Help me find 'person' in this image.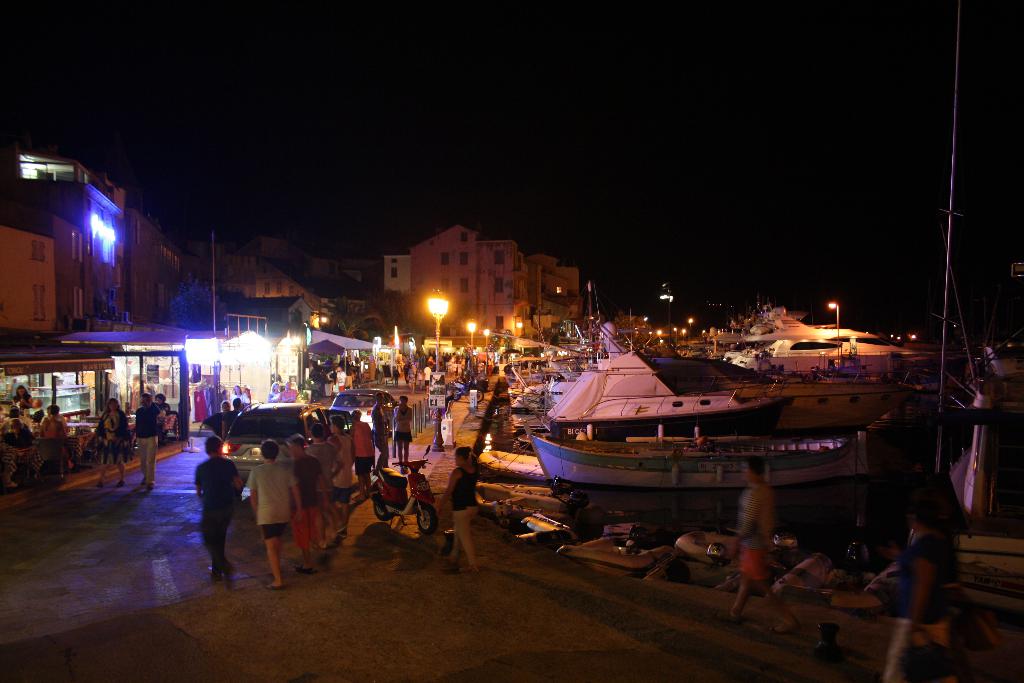
Found it: box(93, 400, 131, 487).
